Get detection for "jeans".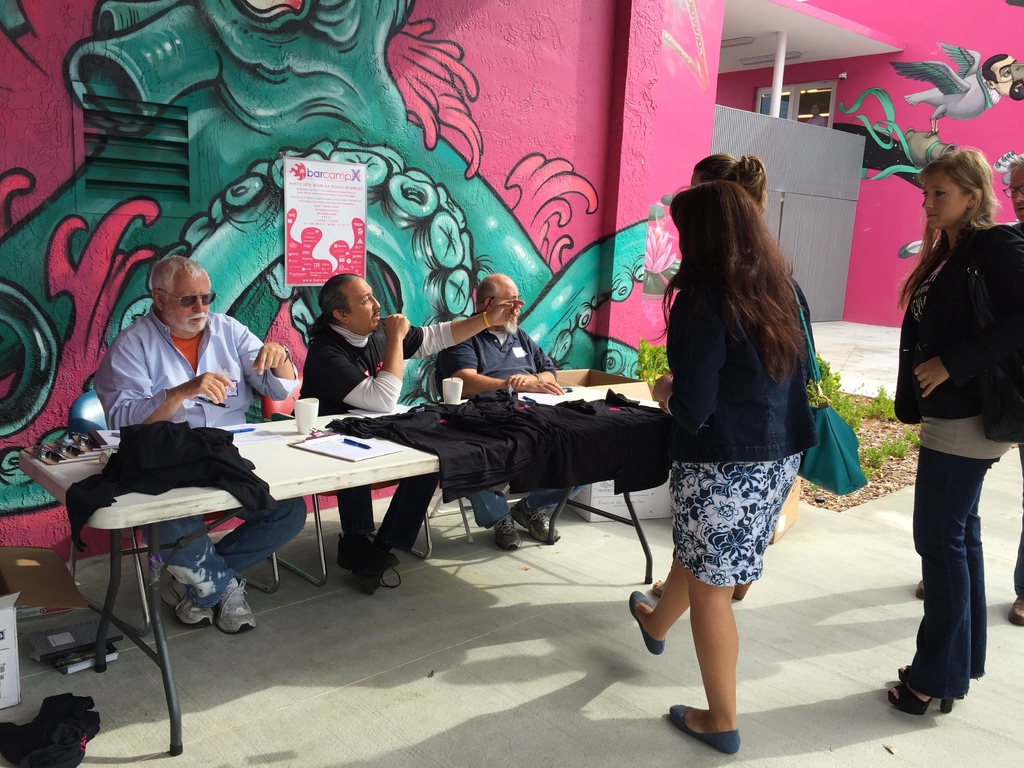
Detection: [left=154, top=500, right=305, bottom=581].
